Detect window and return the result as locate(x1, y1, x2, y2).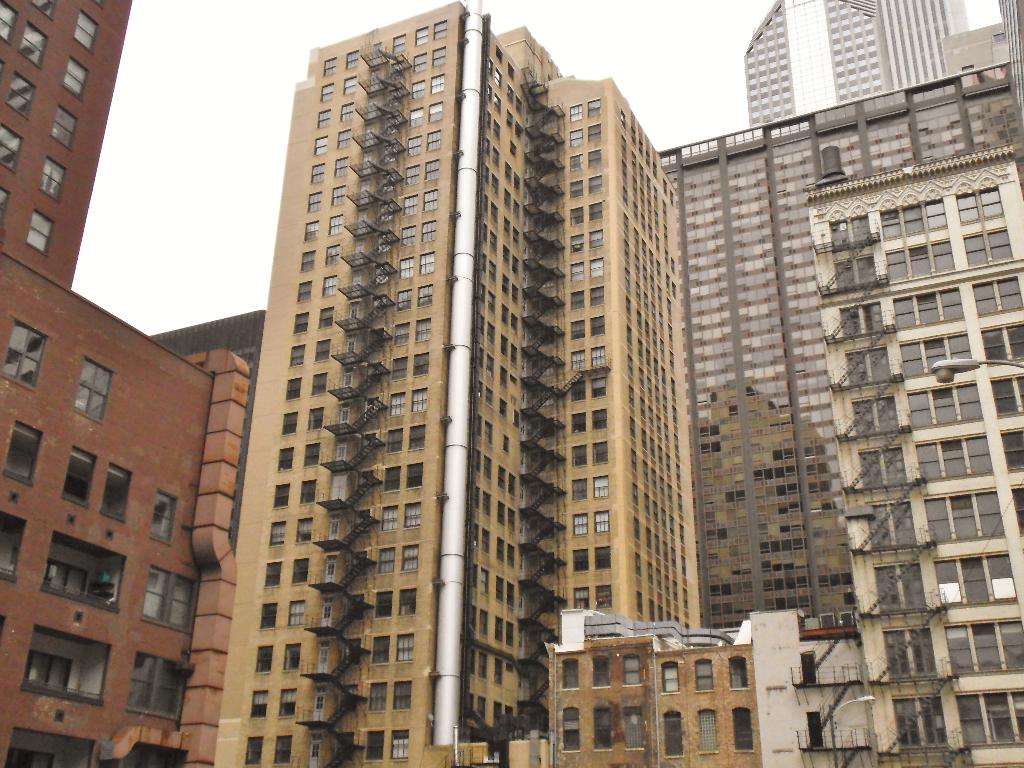
locate(570, 549, 591, 569).
